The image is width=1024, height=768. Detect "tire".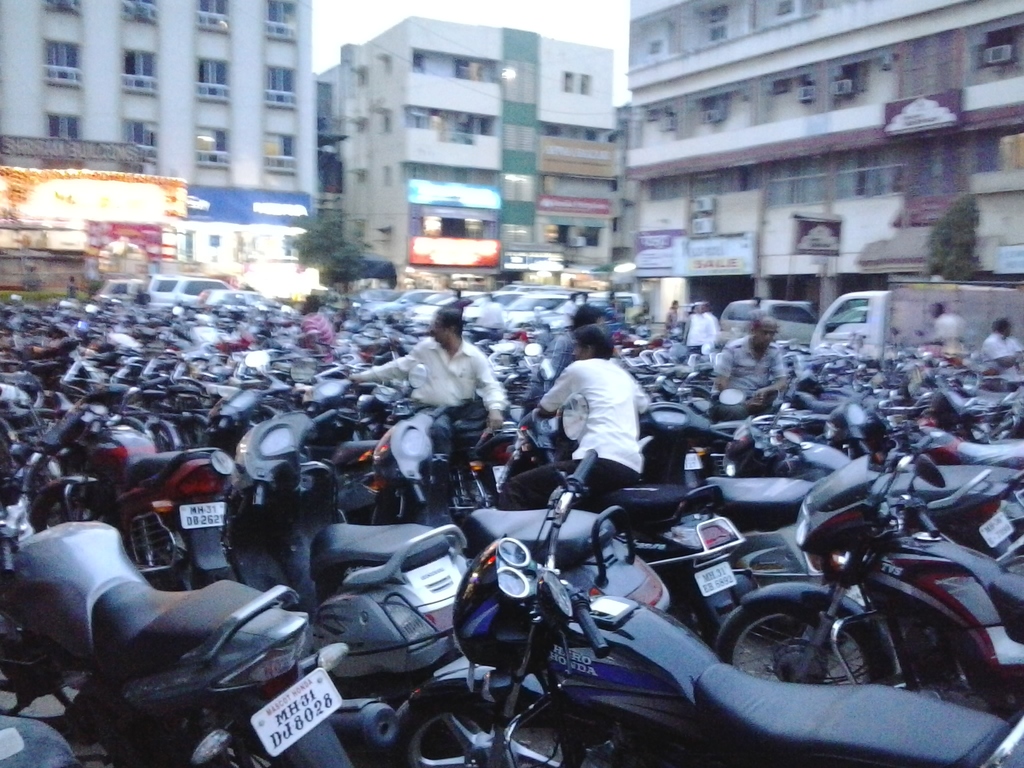
Detection: <region>144, 422, 182, 452</region>.
